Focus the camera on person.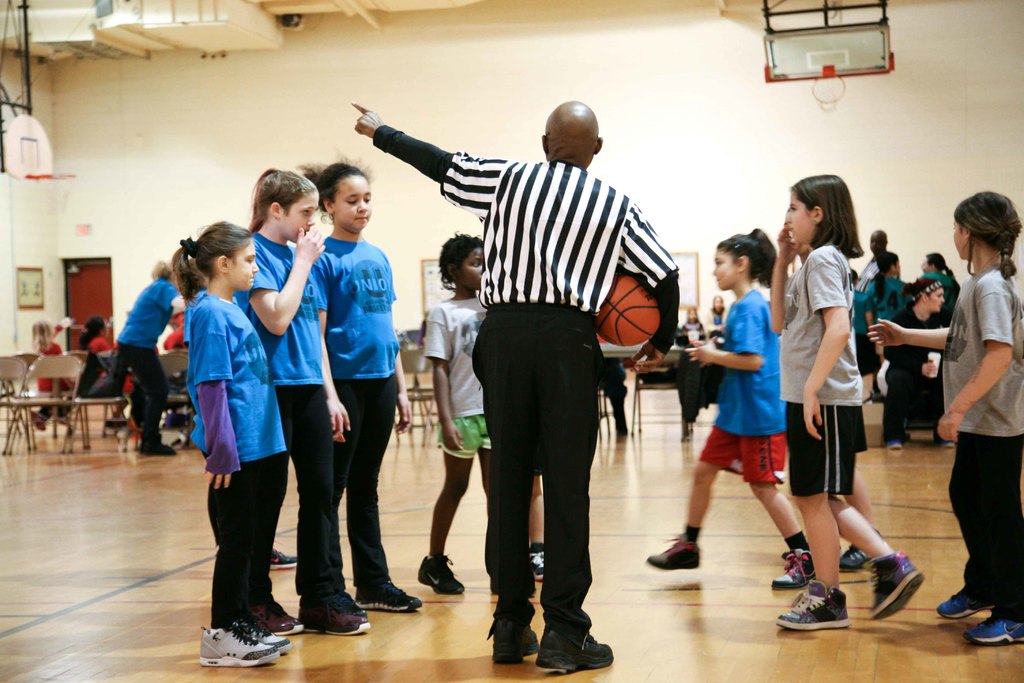
Focus region: x1=861, y1=229, x2=891, y2=306.
